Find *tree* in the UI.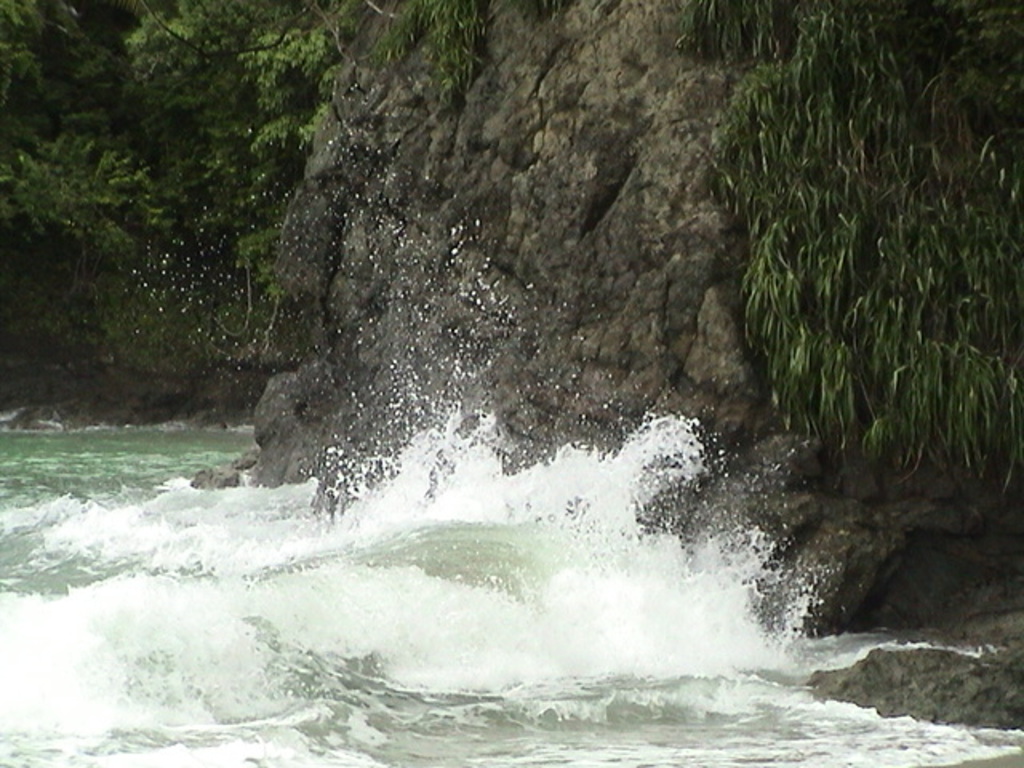
UI element at 675, 0, 1022, 485.
